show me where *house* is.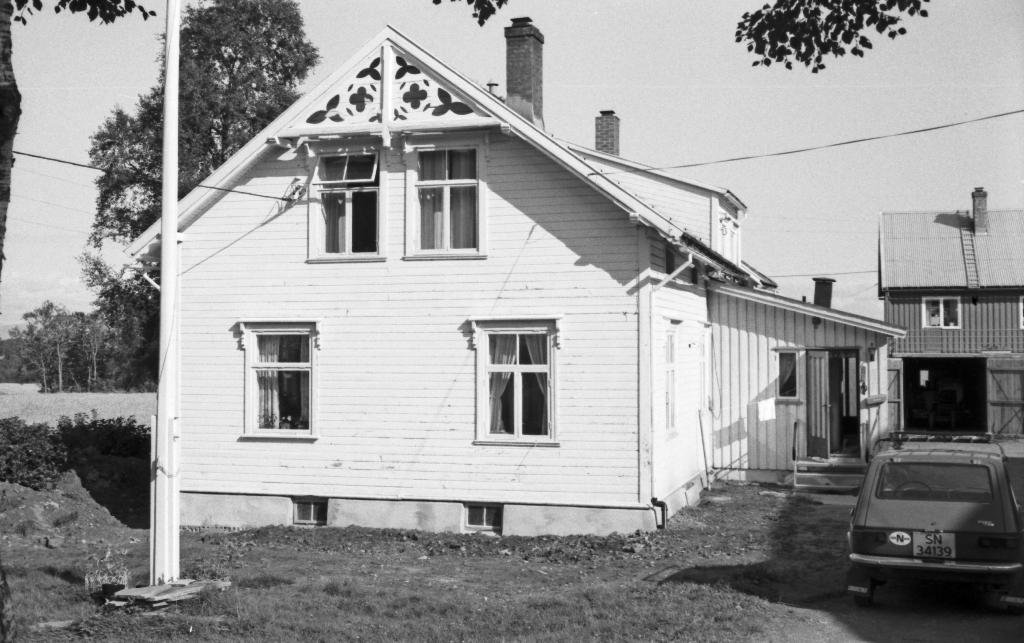
*house* is at x1=125, y1=15, x2=900, y2=537.
